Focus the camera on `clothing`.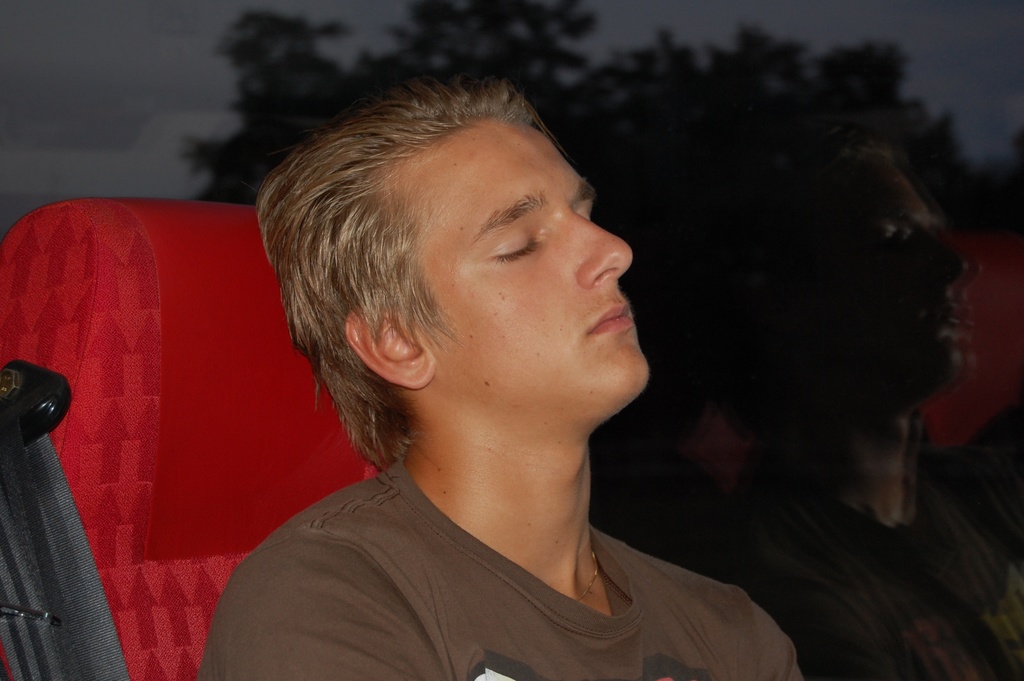
Focus region: bbox=(196, 452, 804, 680).
